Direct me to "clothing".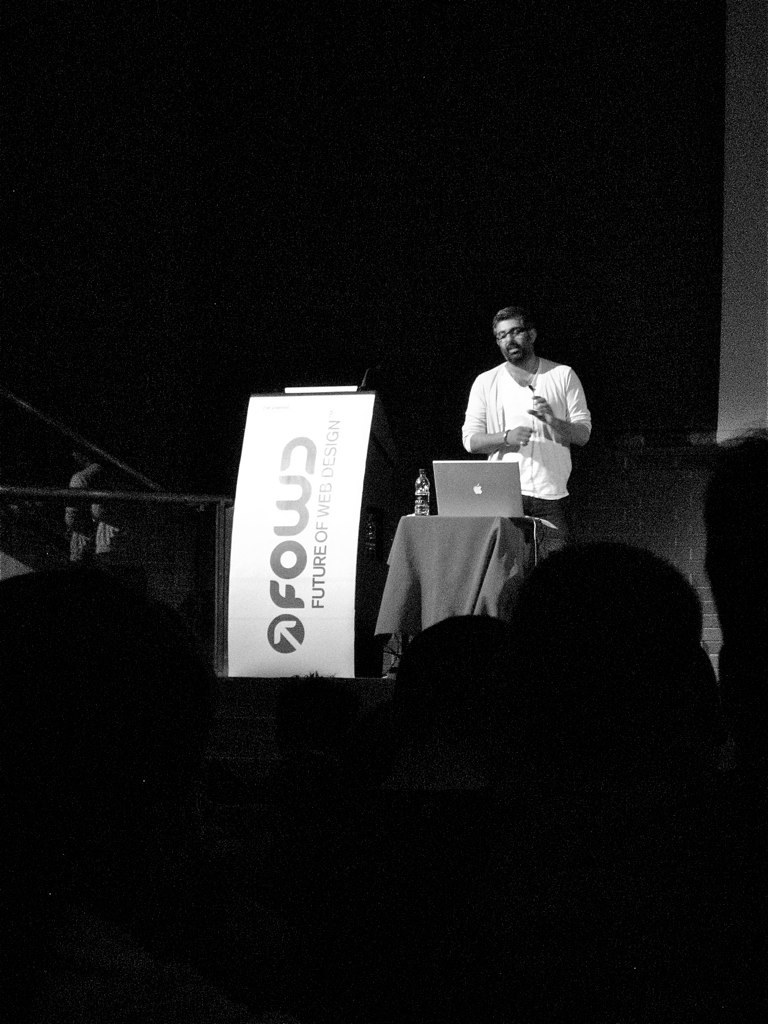
Direction: l=464, t=330, r=593, b=491.
